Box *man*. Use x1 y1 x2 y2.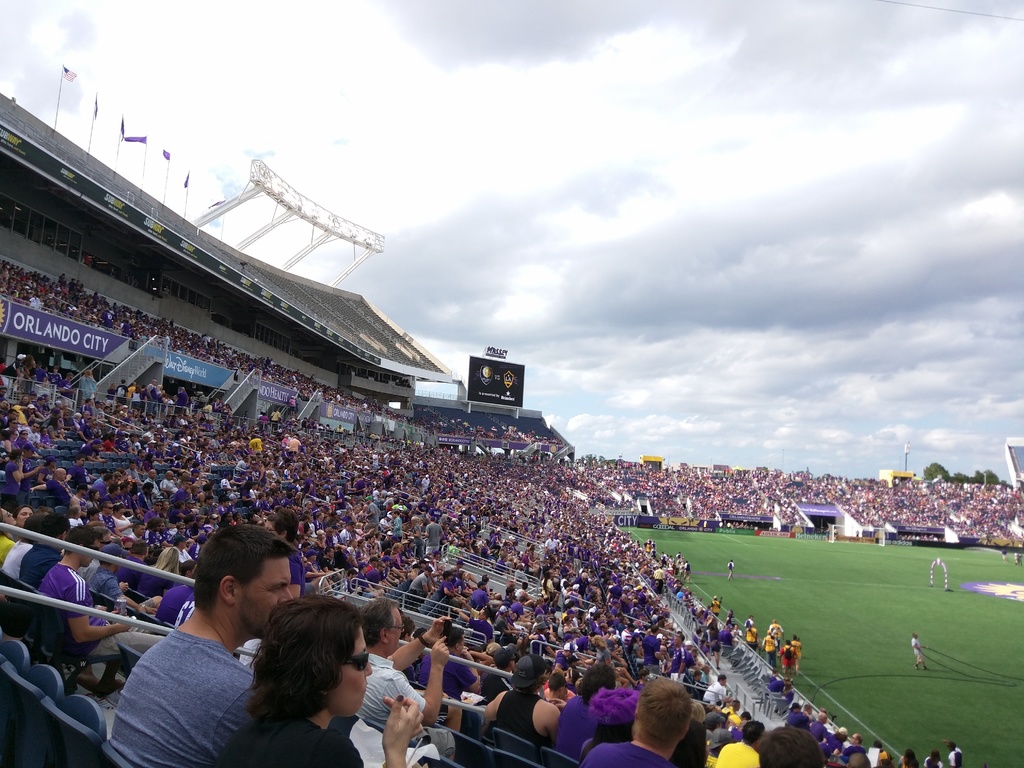
908 628 931 673.
